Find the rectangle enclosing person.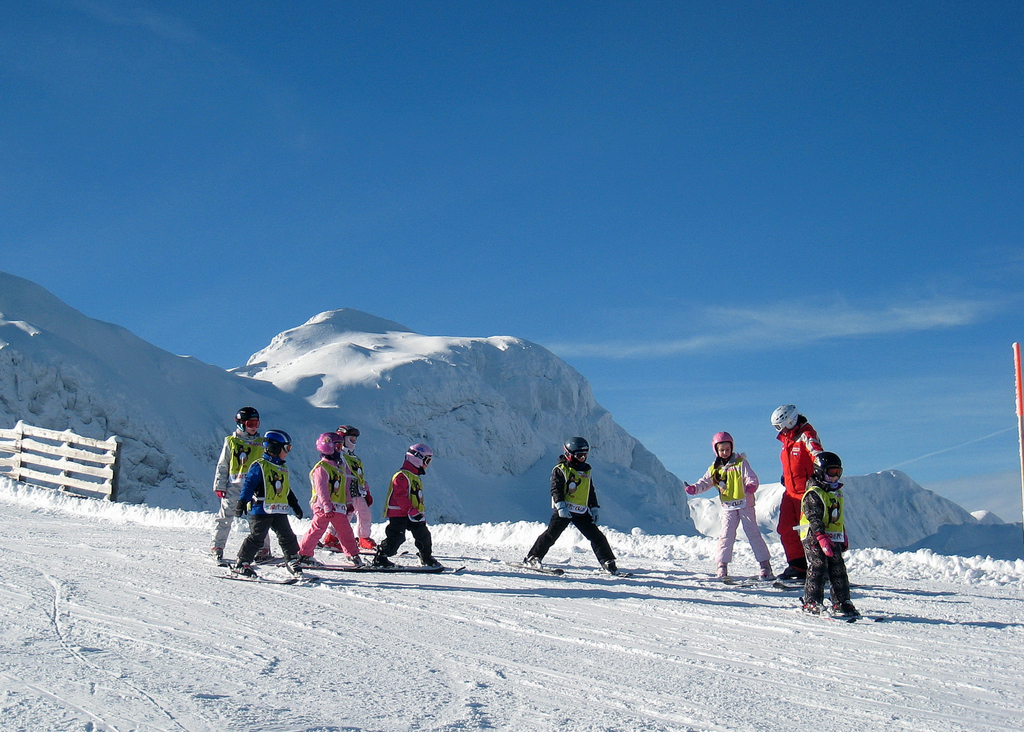
box=[782, 413, 822, 580].
